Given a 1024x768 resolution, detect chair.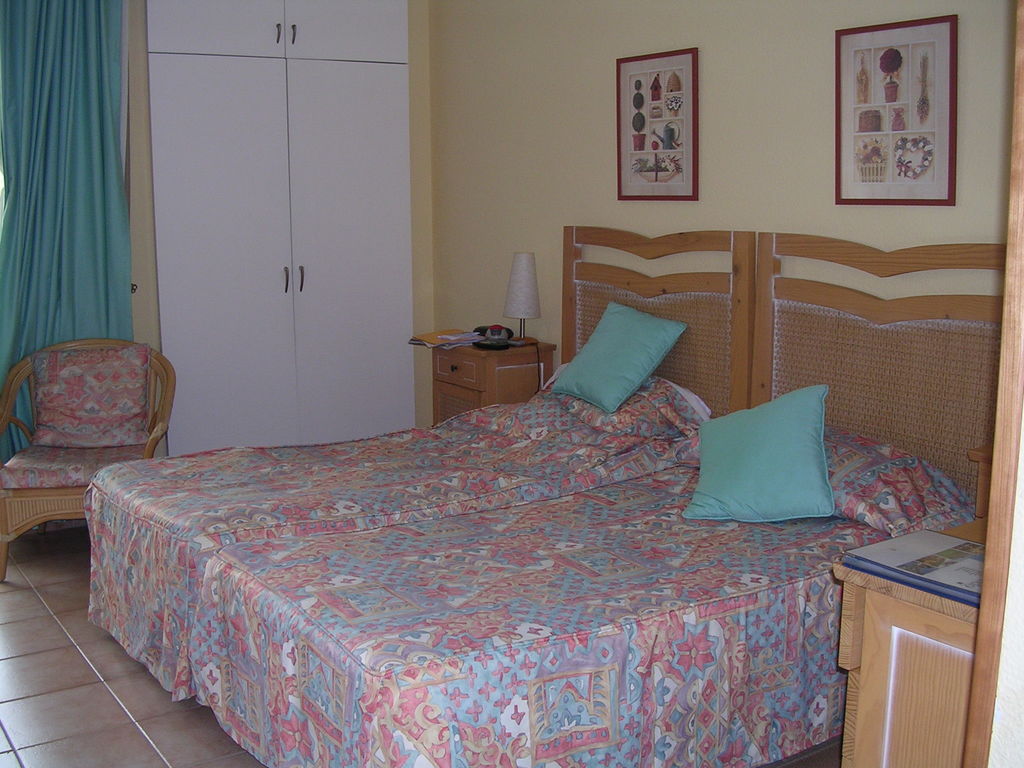
<region>0, 340, 183, 552</region>.
